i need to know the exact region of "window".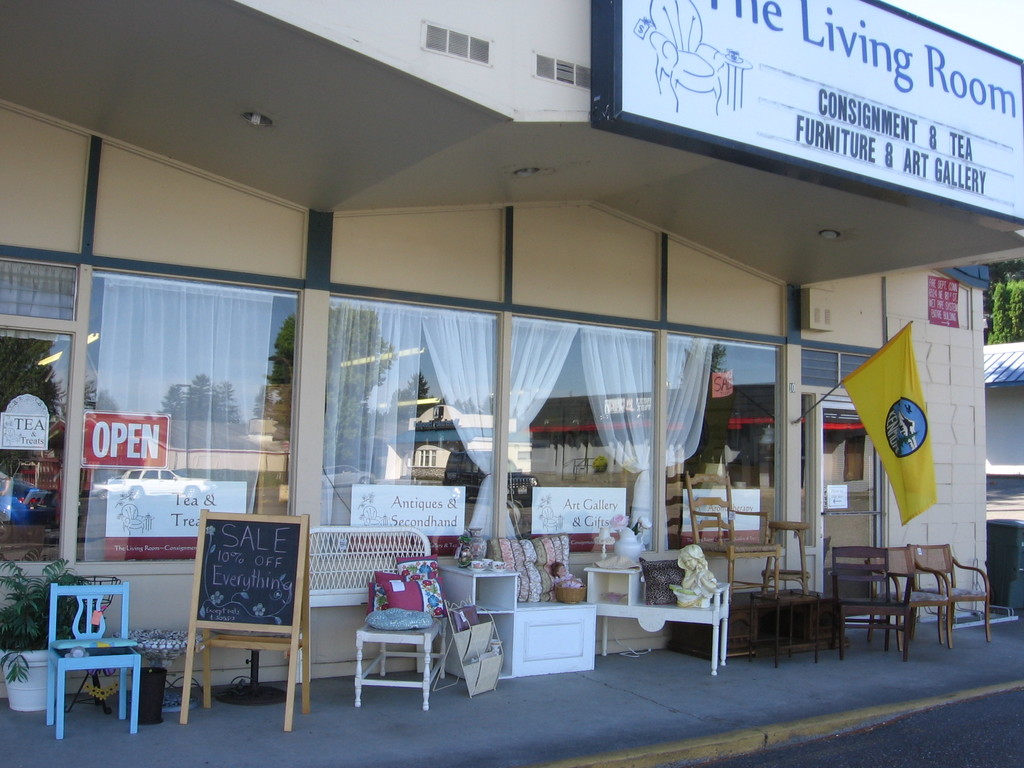
Region: 494,319,668,547.
